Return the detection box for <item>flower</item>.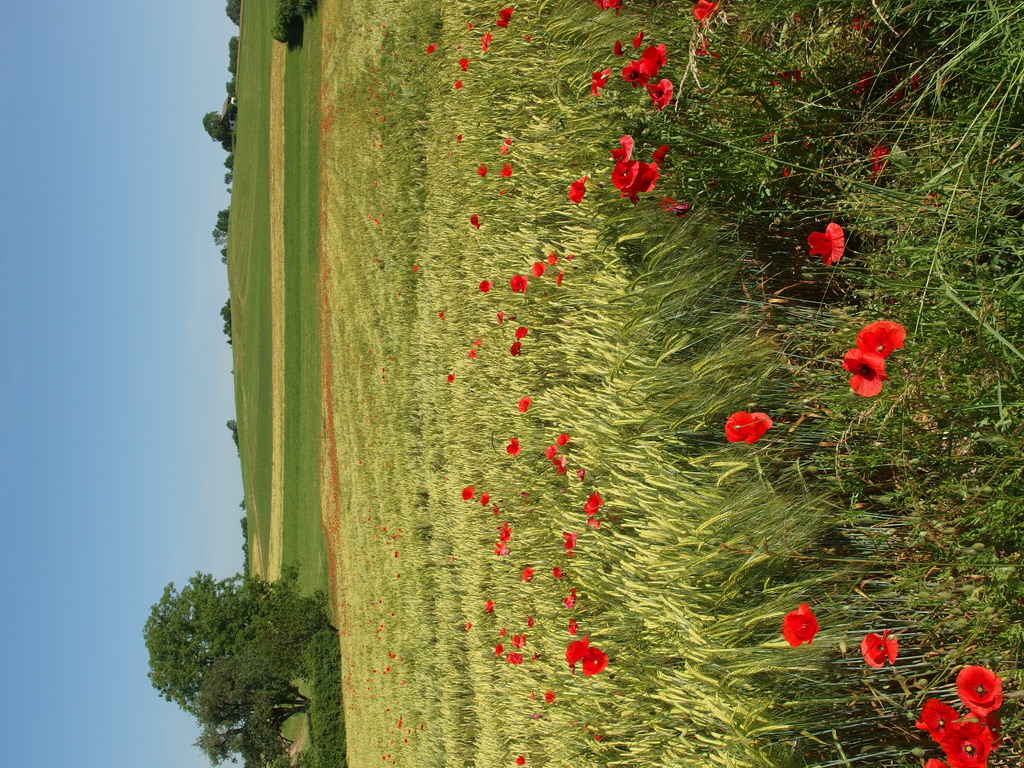
detection(565, 252, 573, 260).
